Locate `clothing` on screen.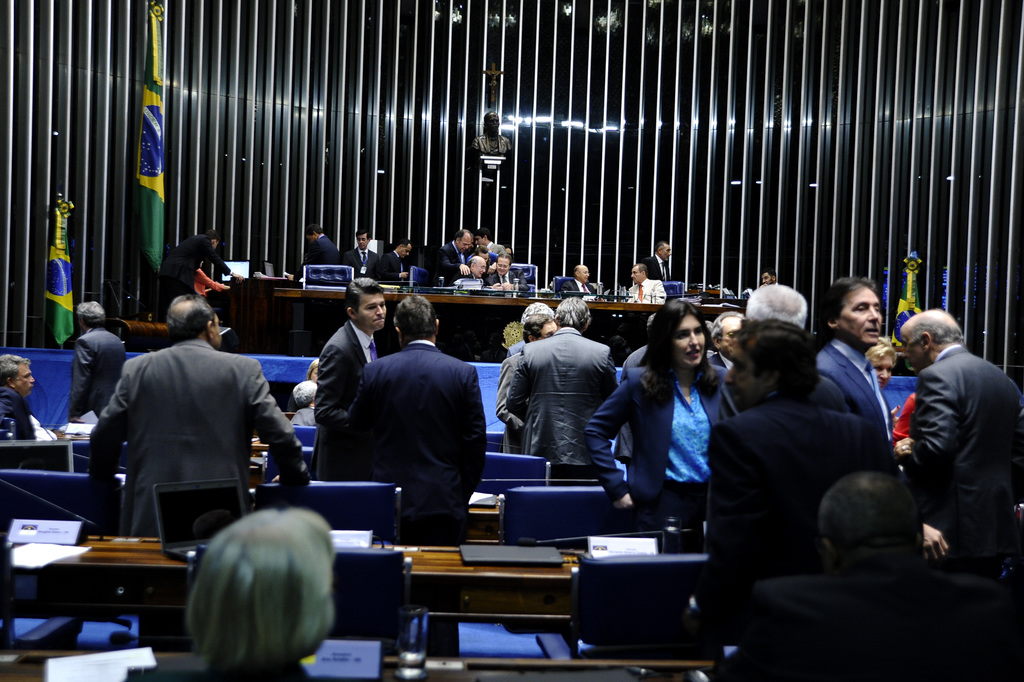
On screen at crop(346, 250, 377, 281).
